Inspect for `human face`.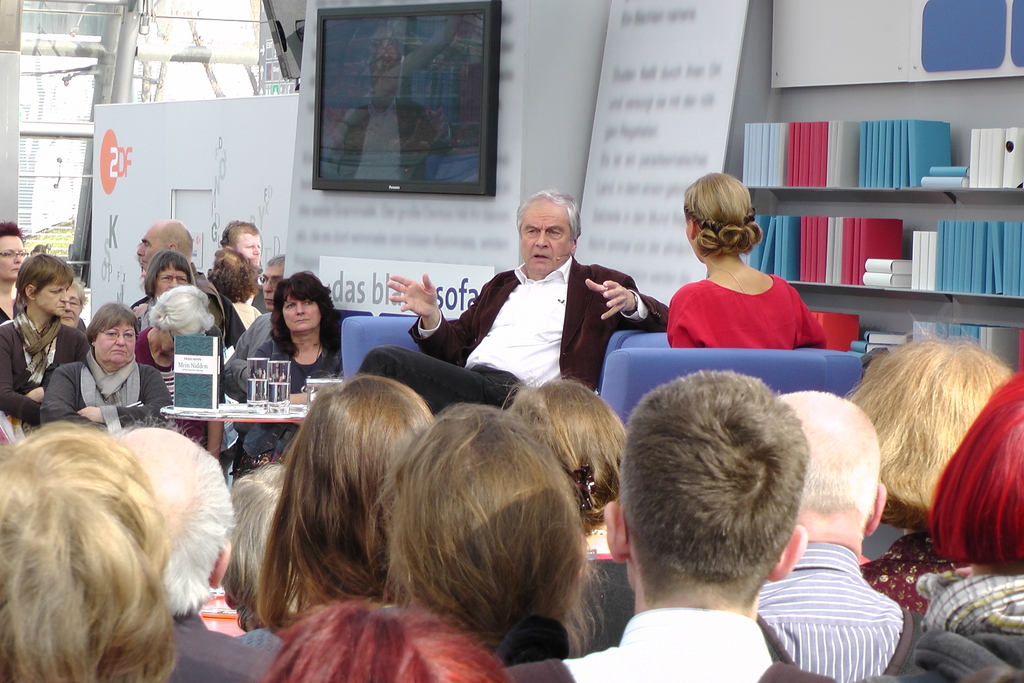
Inspection: detection(157, 329, 172, 355).
